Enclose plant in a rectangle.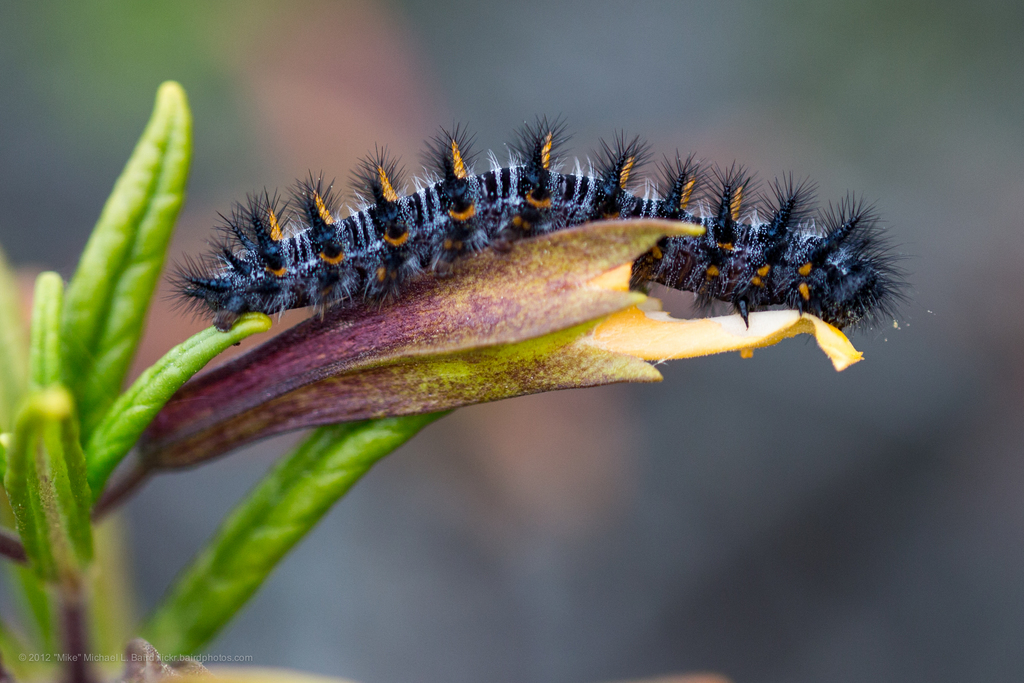
box=[2, 78, 874, 682].
